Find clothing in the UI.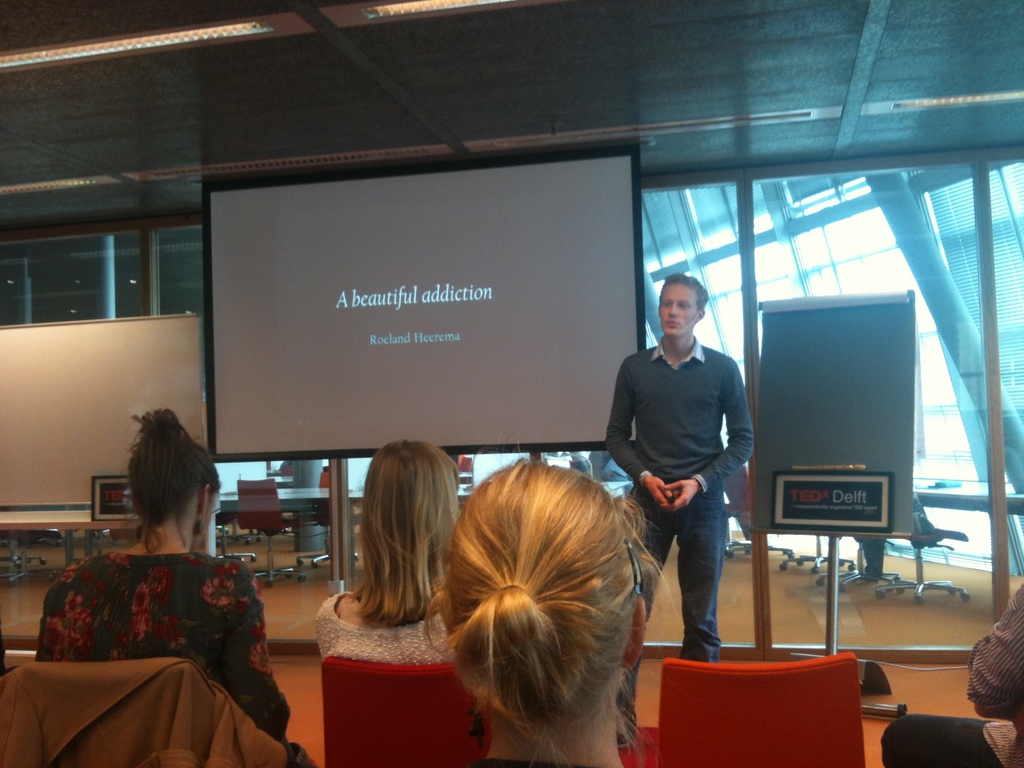
UI element at left=312, top=588, right=465, bottom=670.
